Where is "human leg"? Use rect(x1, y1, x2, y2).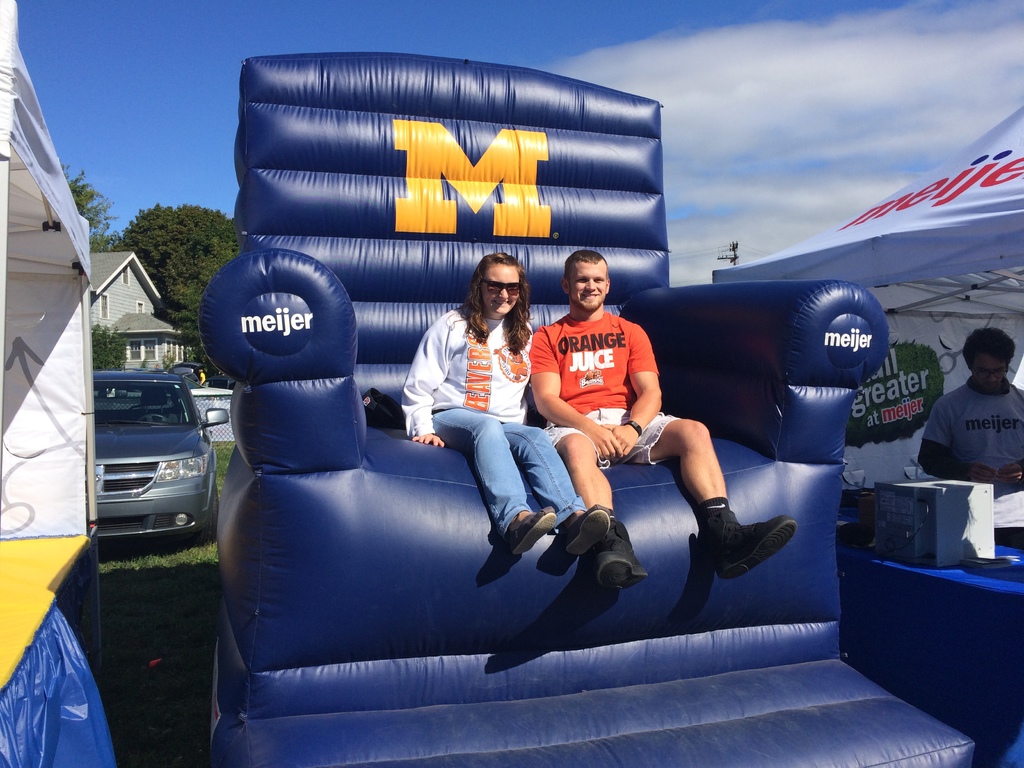
rect(558, 436, 653, 590).
